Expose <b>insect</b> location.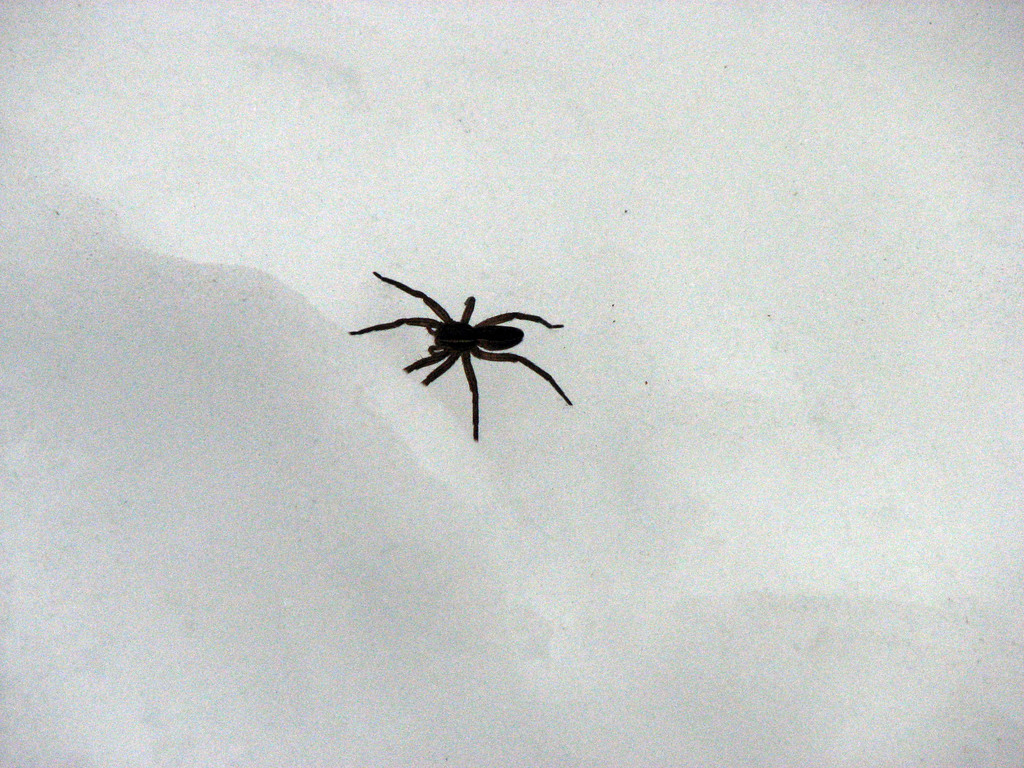
Exposed at region(346, 269, 570, 441).
